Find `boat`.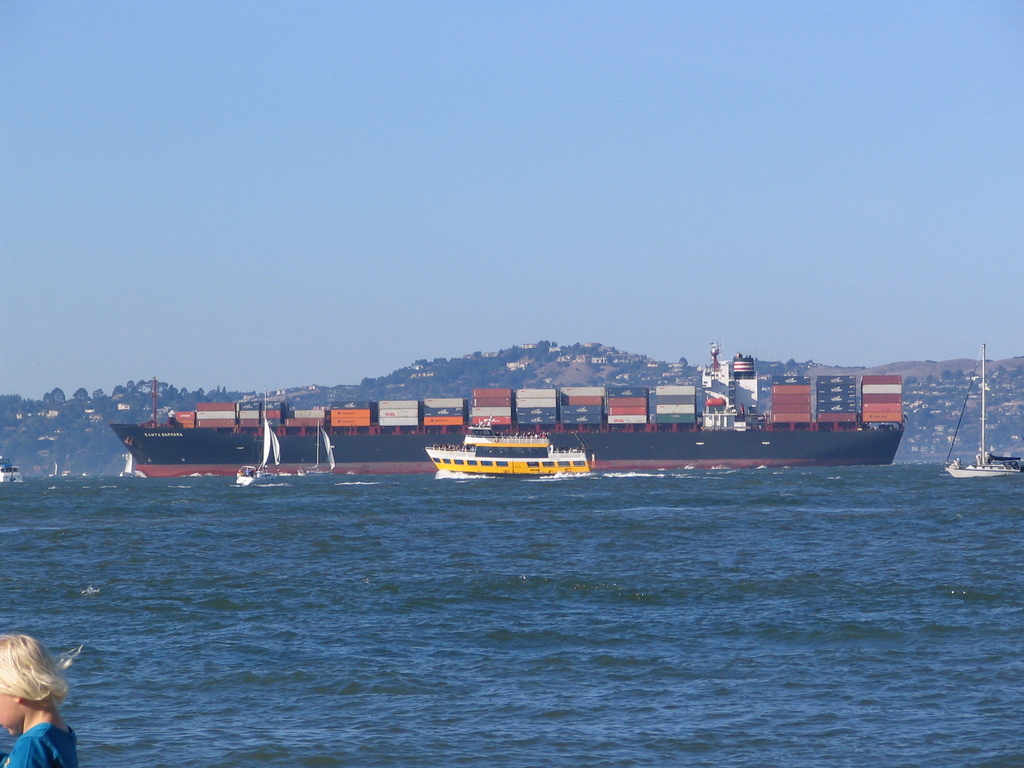
detection(234, 399, 280, 486).
